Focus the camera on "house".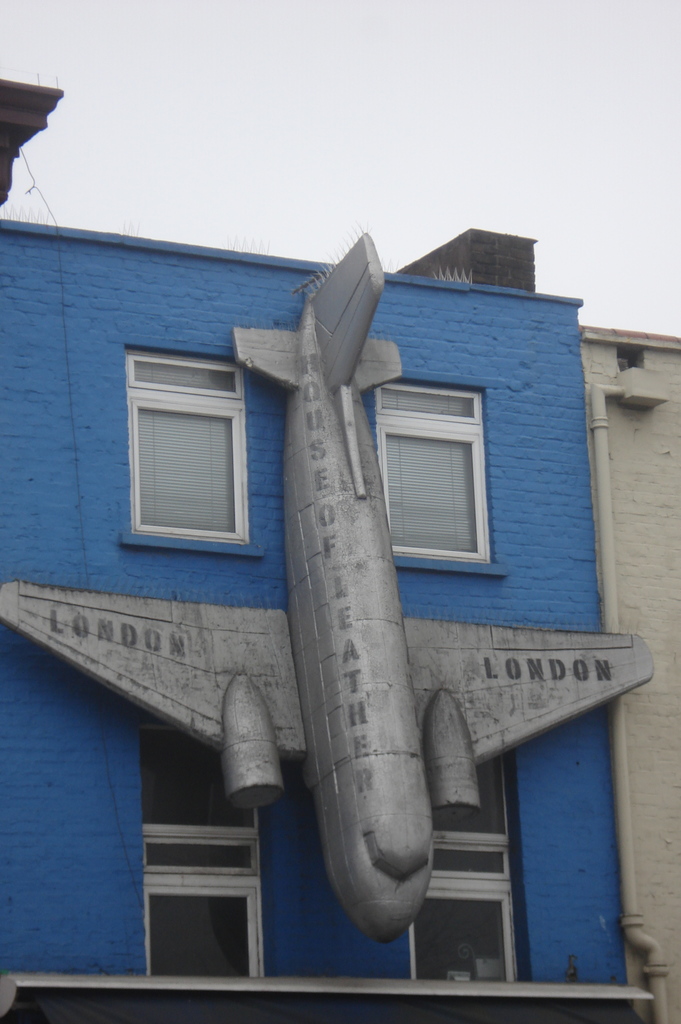
Focus region: [left=582, top=326, right=680, bottom=1023].
